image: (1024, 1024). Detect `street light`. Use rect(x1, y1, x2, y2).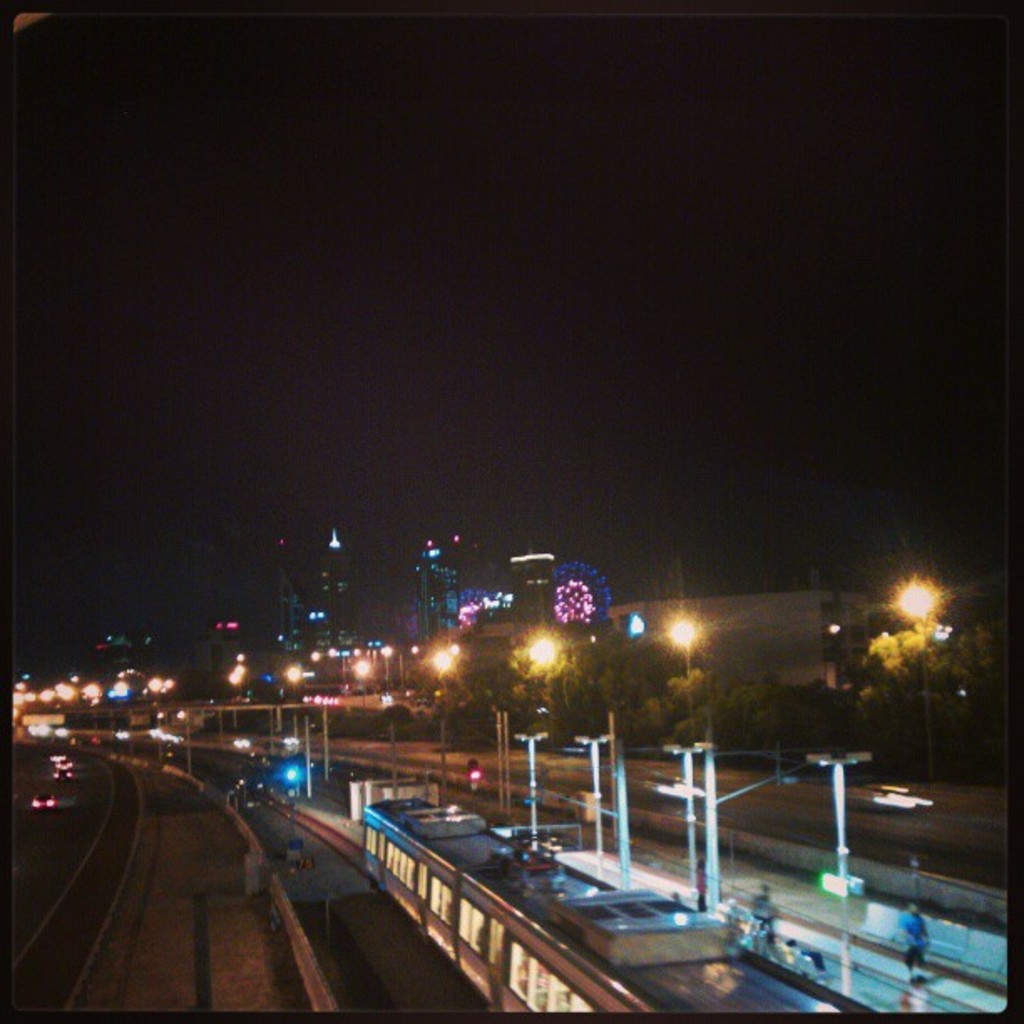
rect(512, 731, 554, 840).
